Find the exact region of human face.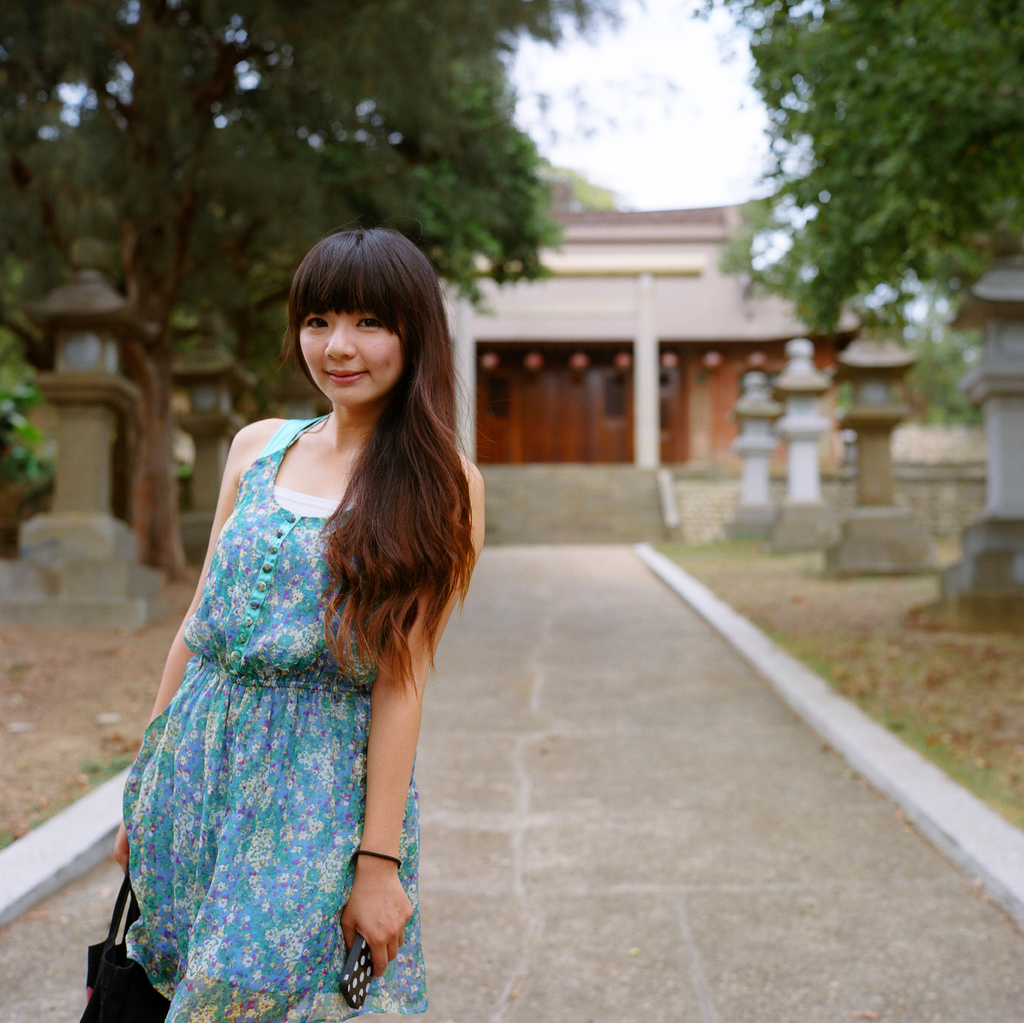
Exact region: (285,294,409,411).
